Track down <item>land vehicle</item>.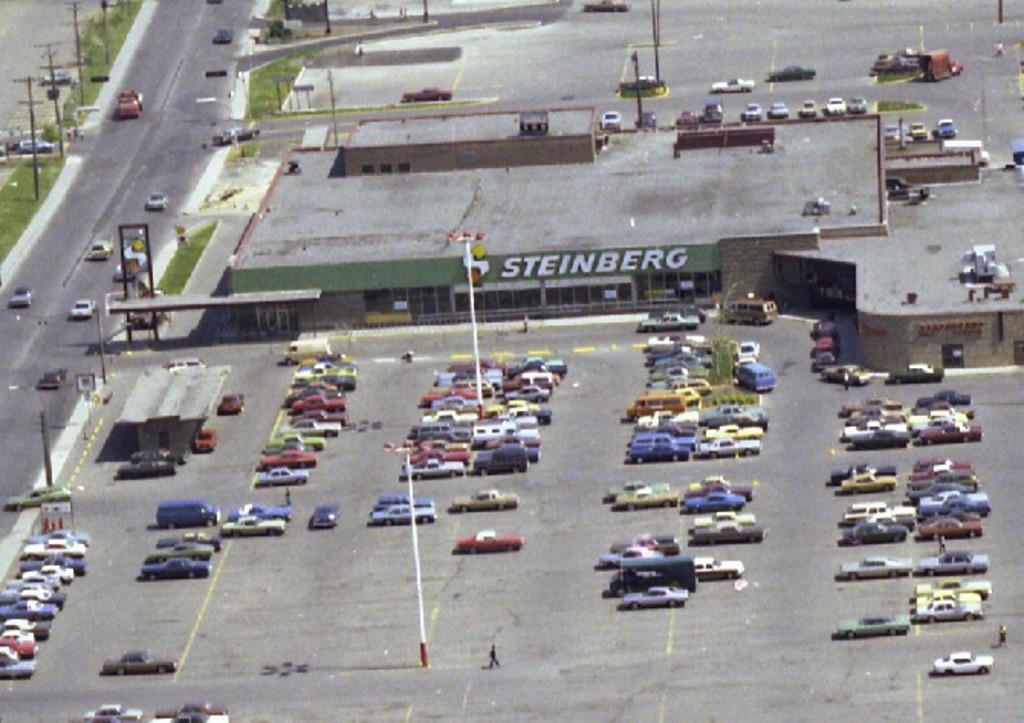
Tracked to bbox=[735, 338, 763, 361].
